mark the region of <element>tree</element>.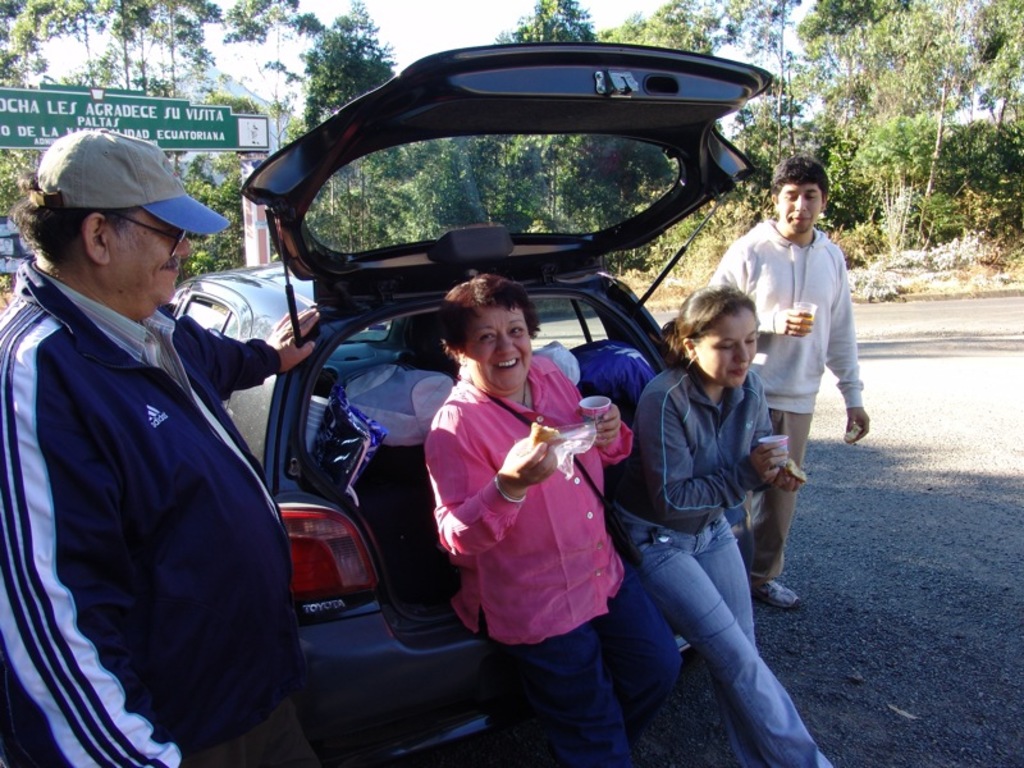
Region: box=[0, 0, 1023, 292].
